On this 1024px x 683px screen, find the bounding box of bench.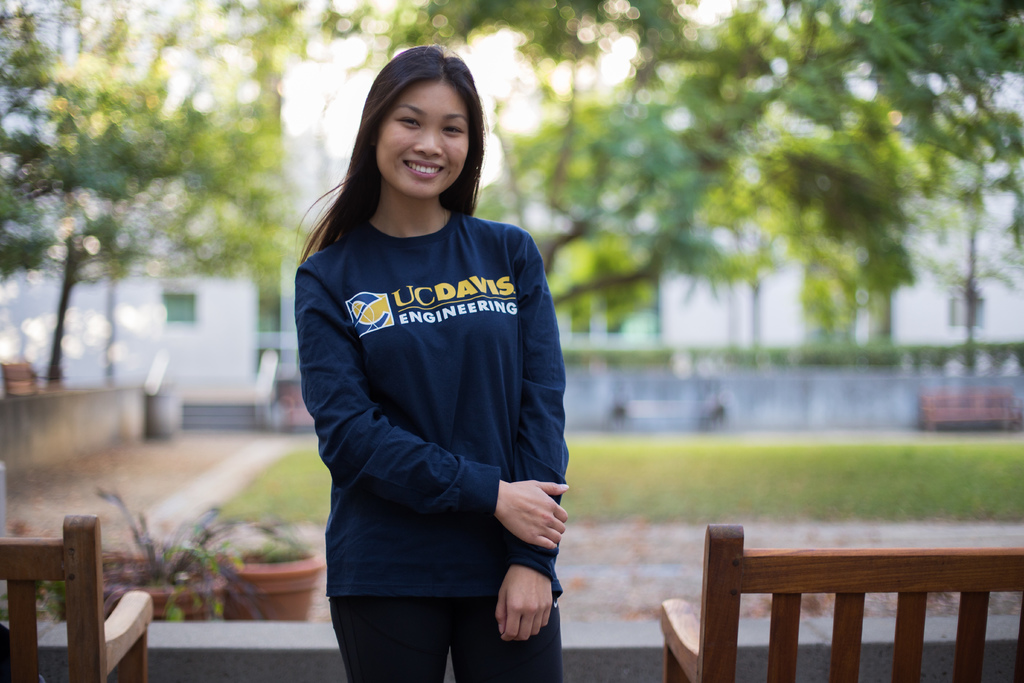
Bounding box: Rect(684, 548, 996, 682).
